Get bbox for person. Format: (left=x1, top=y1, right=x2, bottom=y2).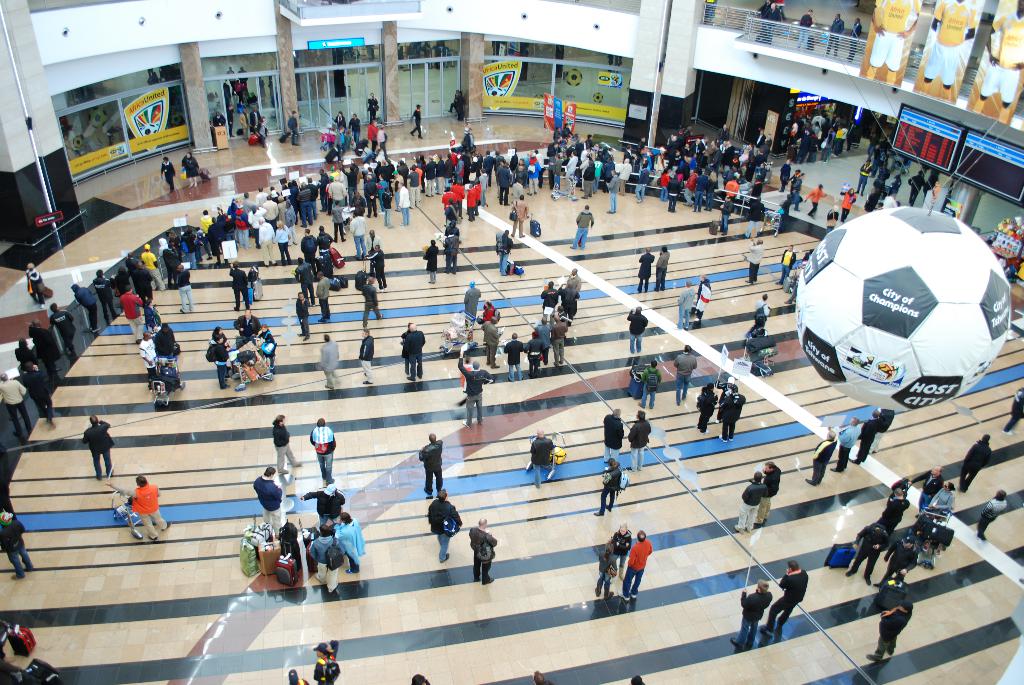
(left=777, top=244, right=799, bottom=283).
